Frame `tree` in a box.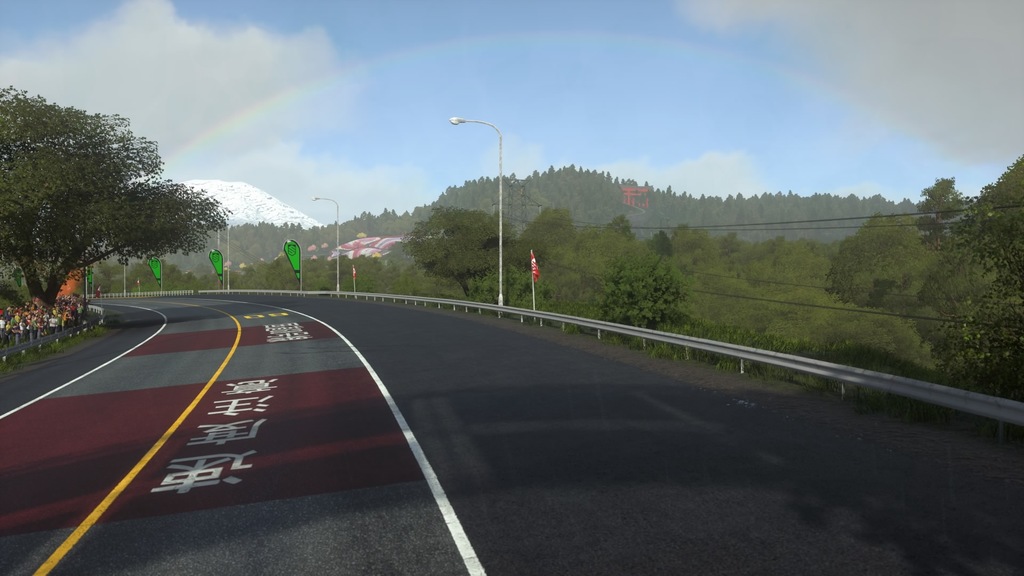
x1=112 y1=253 x2=157 y2=298.
